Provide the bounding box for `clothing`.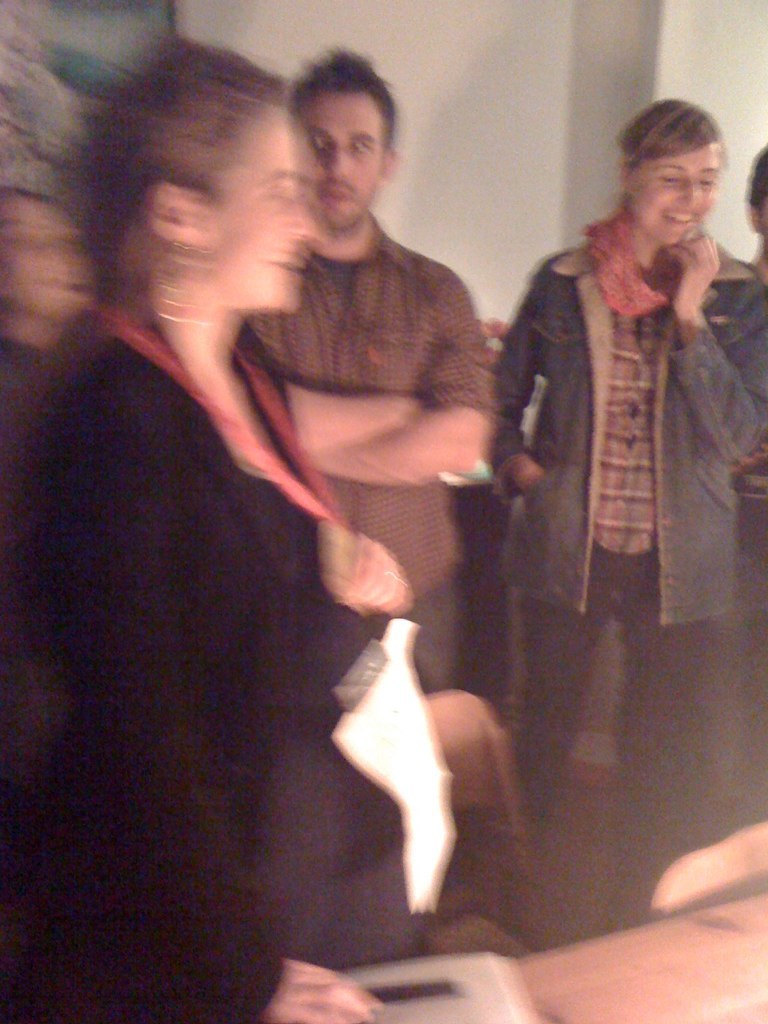
<region>35, 298, 430, 1023</region>.
